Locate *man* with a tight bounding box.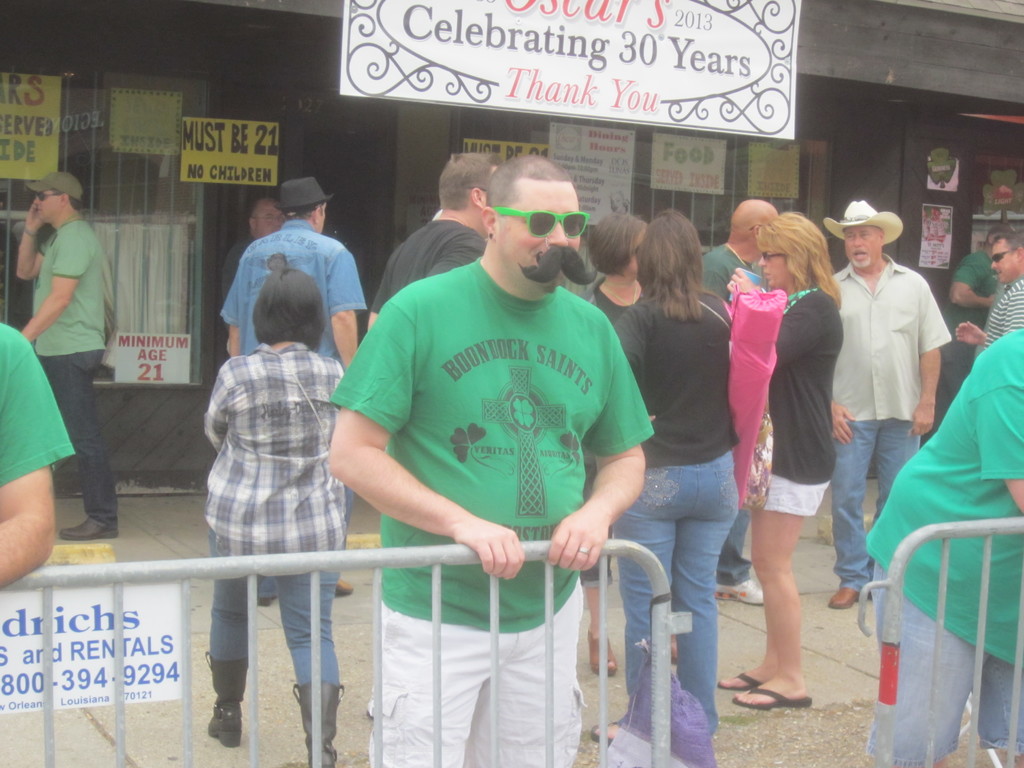
x1=953 y1=227 x2=1023 y2=358.
